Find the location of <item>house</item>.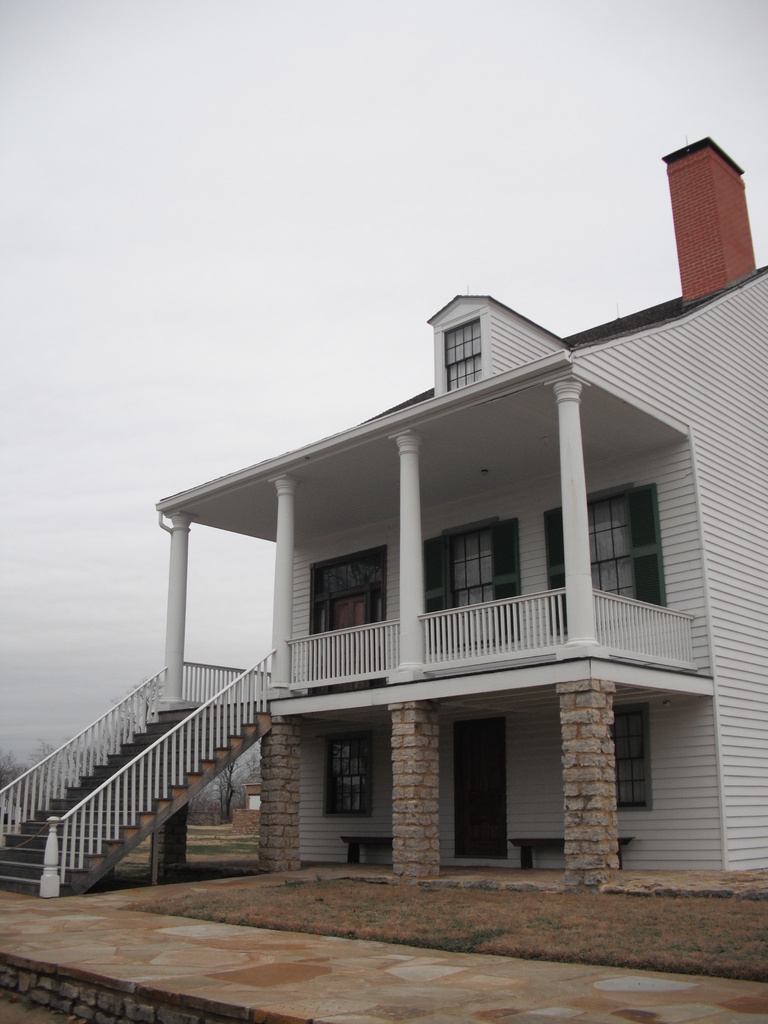
Location: rect(0, 130, 767, 906).
